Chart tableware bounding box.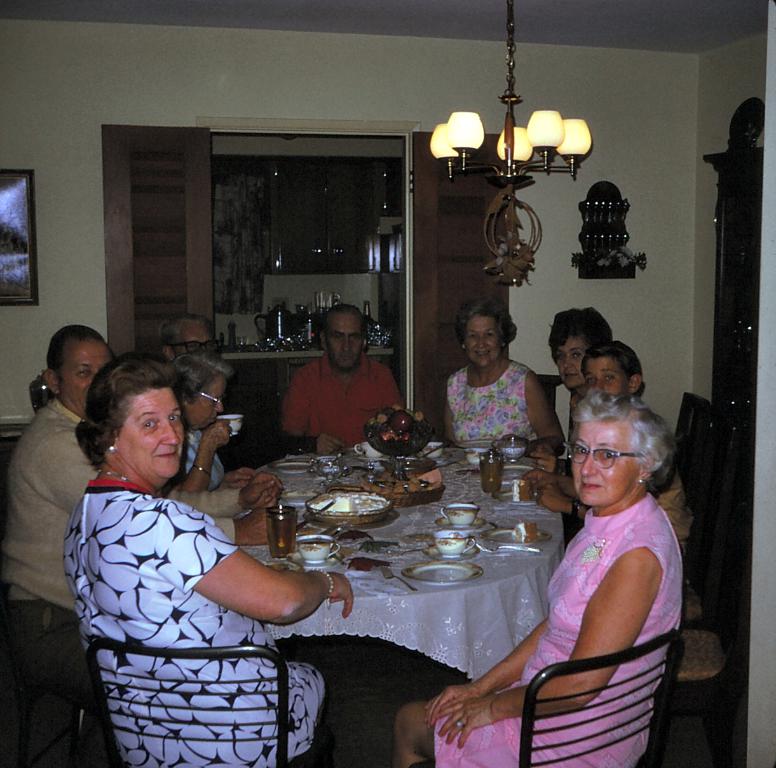
Charted: (left=215, top=412, right=245, bottom=435).
